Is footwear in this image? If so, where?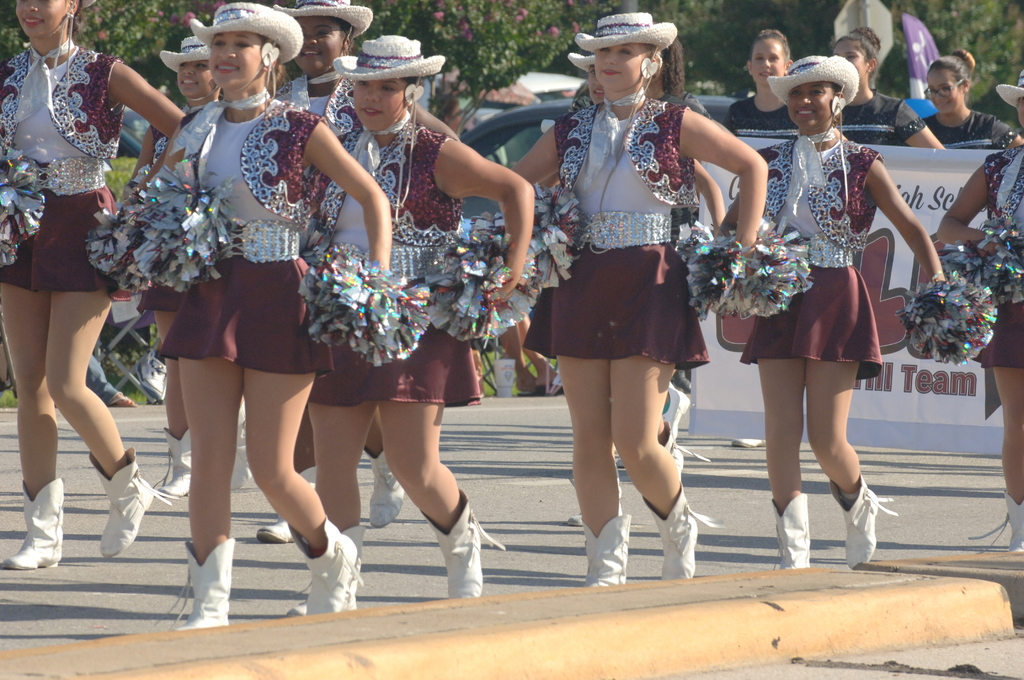
Yes, at pyautogui.locateOnScreen(567, 517, 626, 596).
